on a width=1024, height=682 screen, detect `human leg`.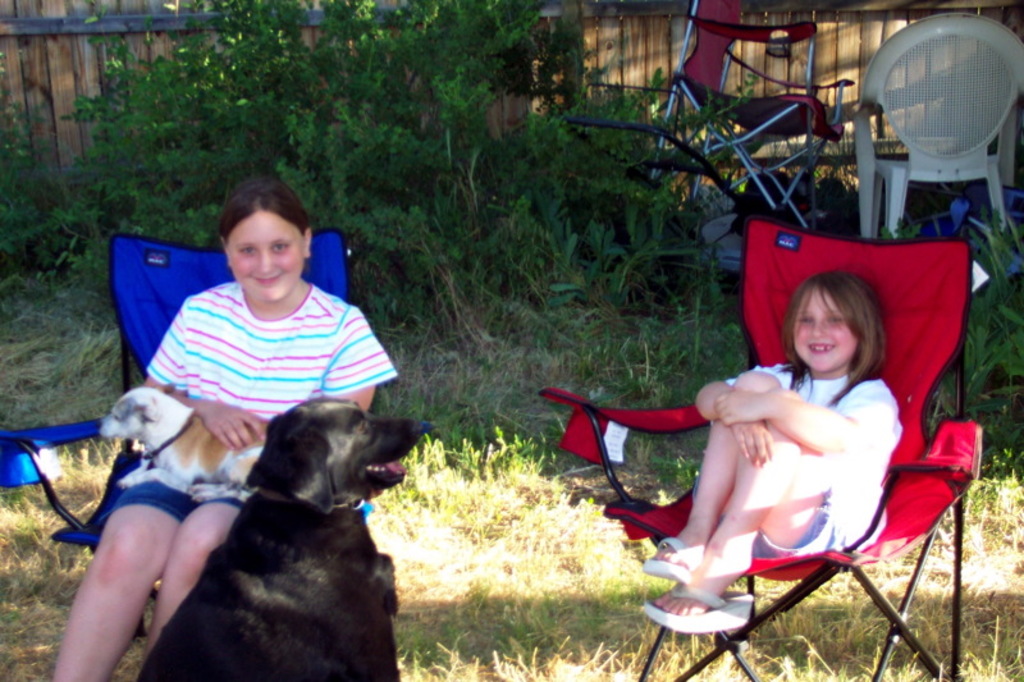
x1=650, y1=379, x2=797, y2=576.
